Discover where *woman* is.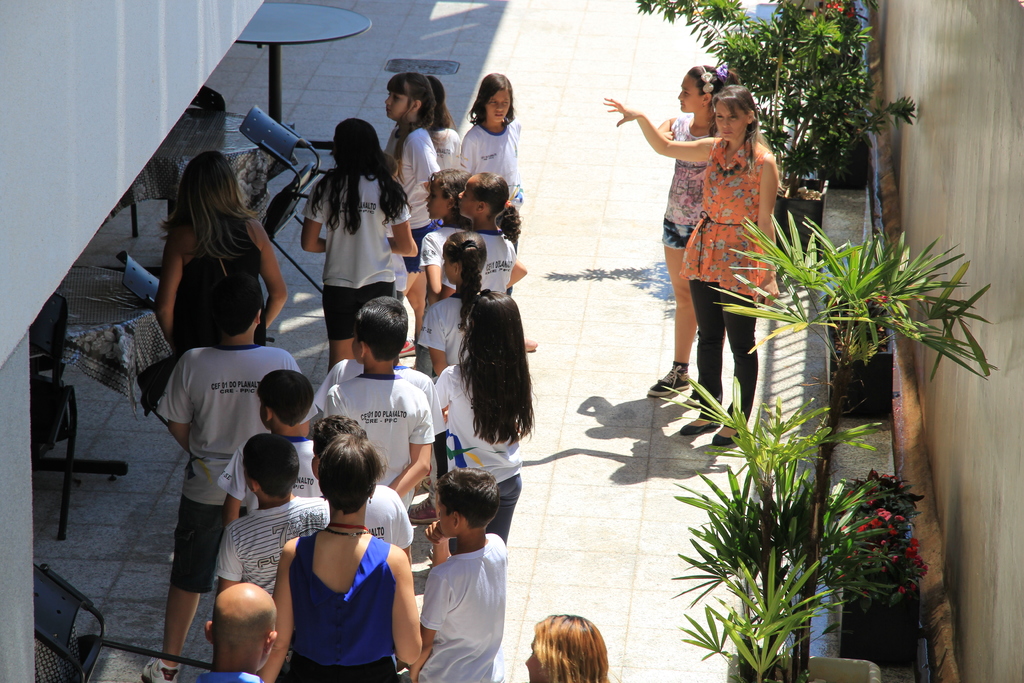
Discovered at region(154, 148, 289, 370).
